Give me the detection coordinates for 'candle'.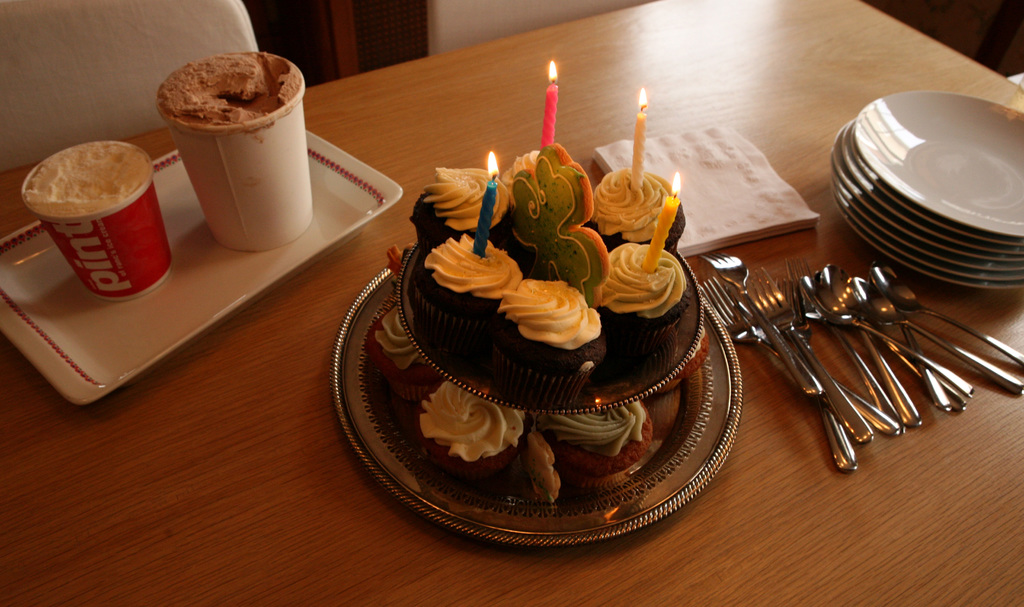
locate(471, 147, 499, 254).
